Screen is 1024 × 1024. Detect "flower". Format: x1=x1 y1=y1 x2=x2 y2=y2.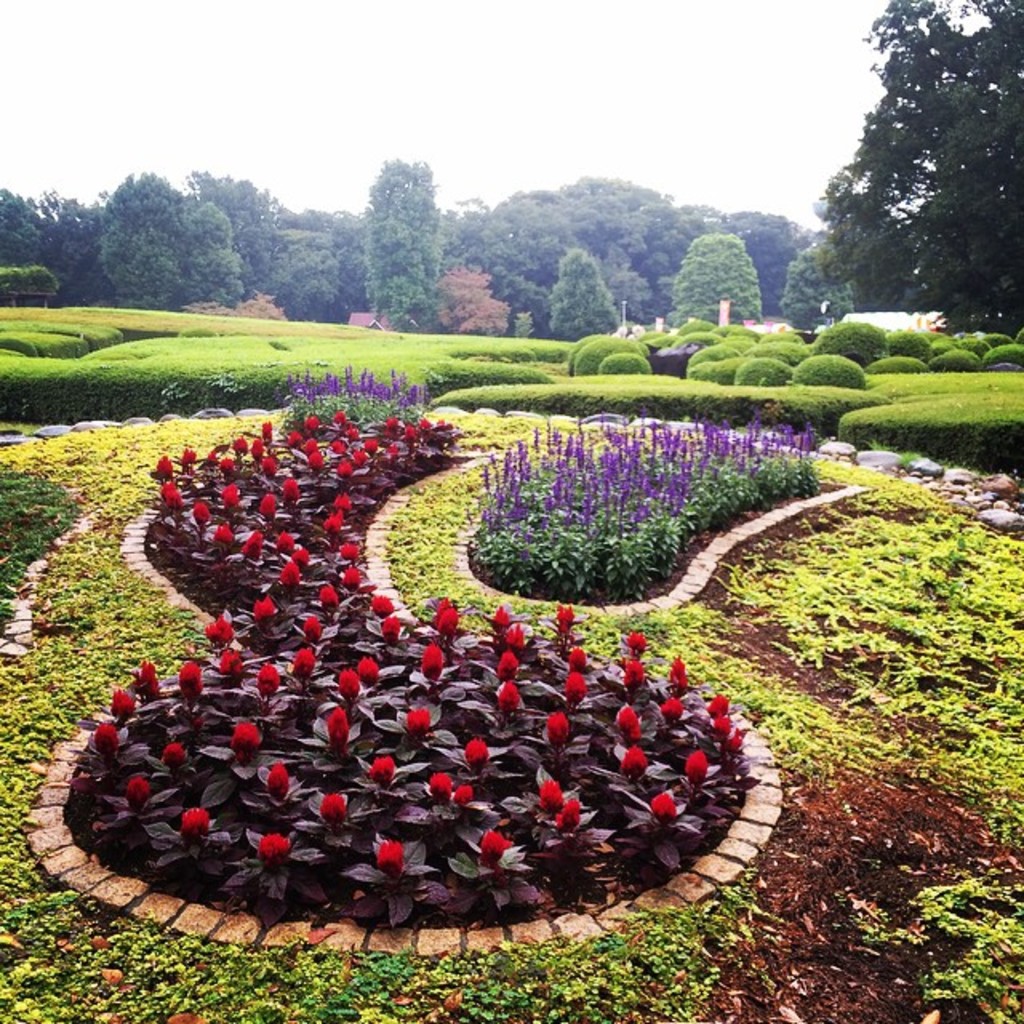
x1=179 y1=806 x2=216 y2=845.
